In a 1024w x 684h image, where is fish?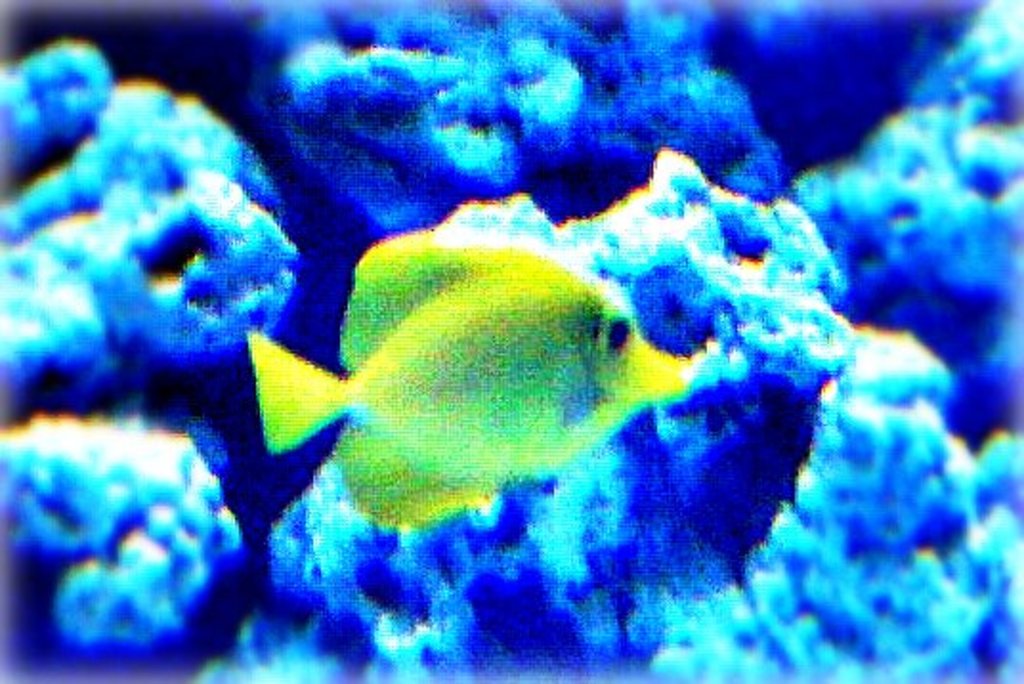
left=231, top=225, right=713, bottom=571.
